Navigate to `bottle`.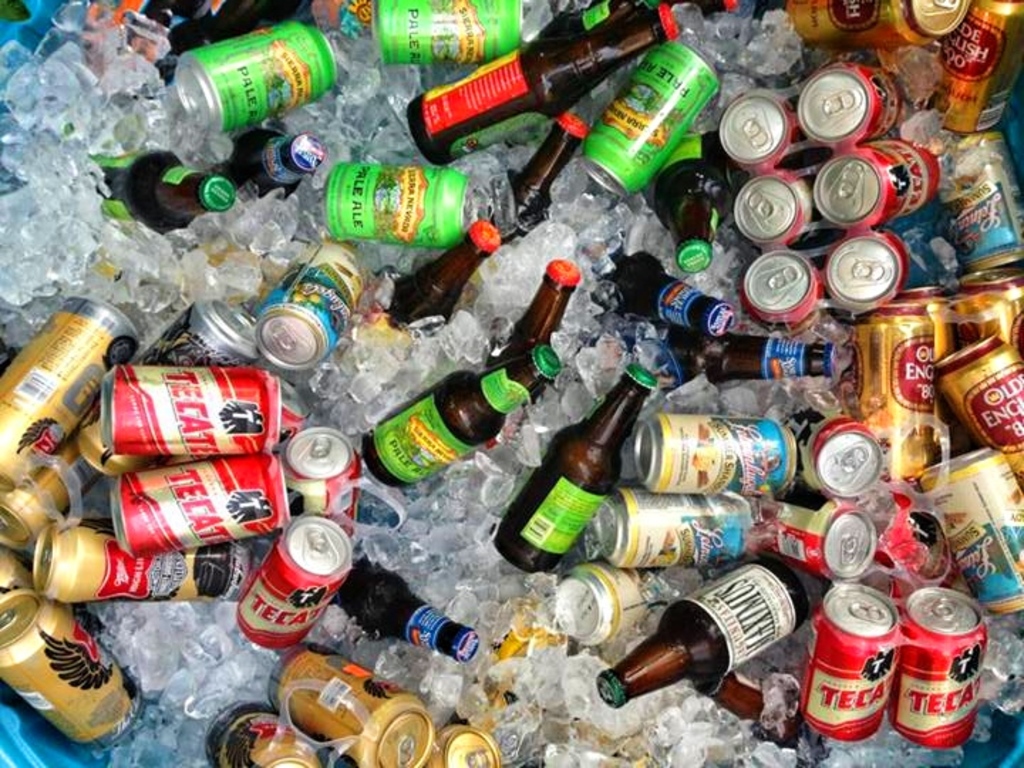
Navigation target: {"left": 77, "top": 144, "right": 242, "bottom": 233}.
